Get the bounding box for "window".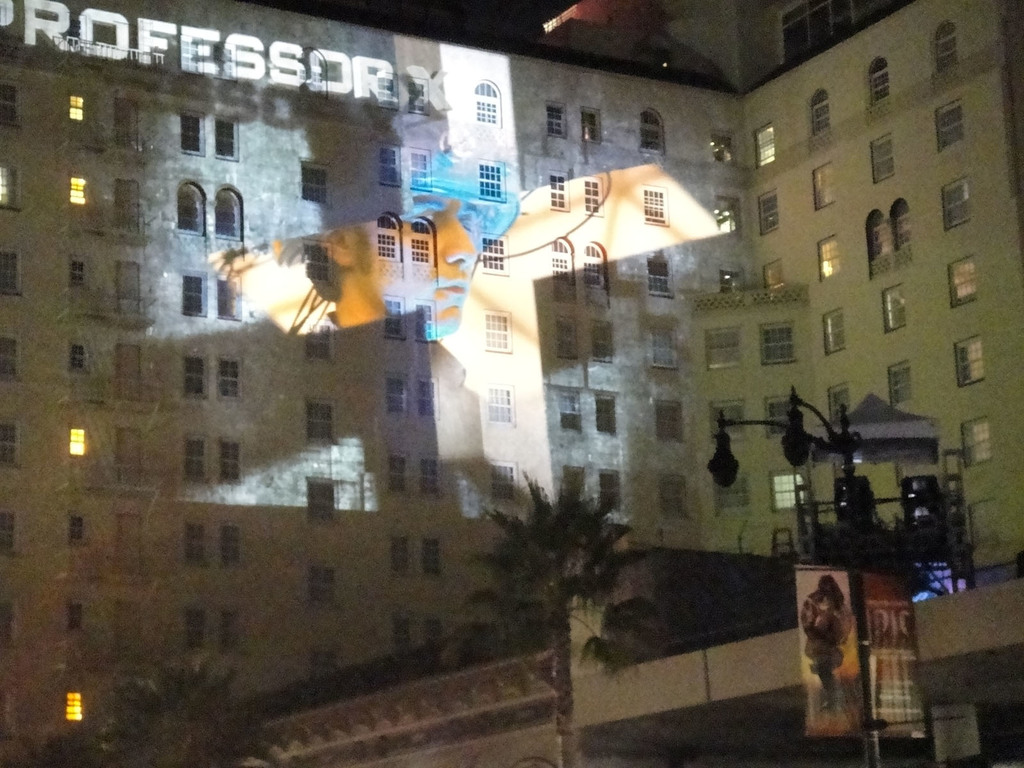
left=391, top=538, right=407, bottom=574.
